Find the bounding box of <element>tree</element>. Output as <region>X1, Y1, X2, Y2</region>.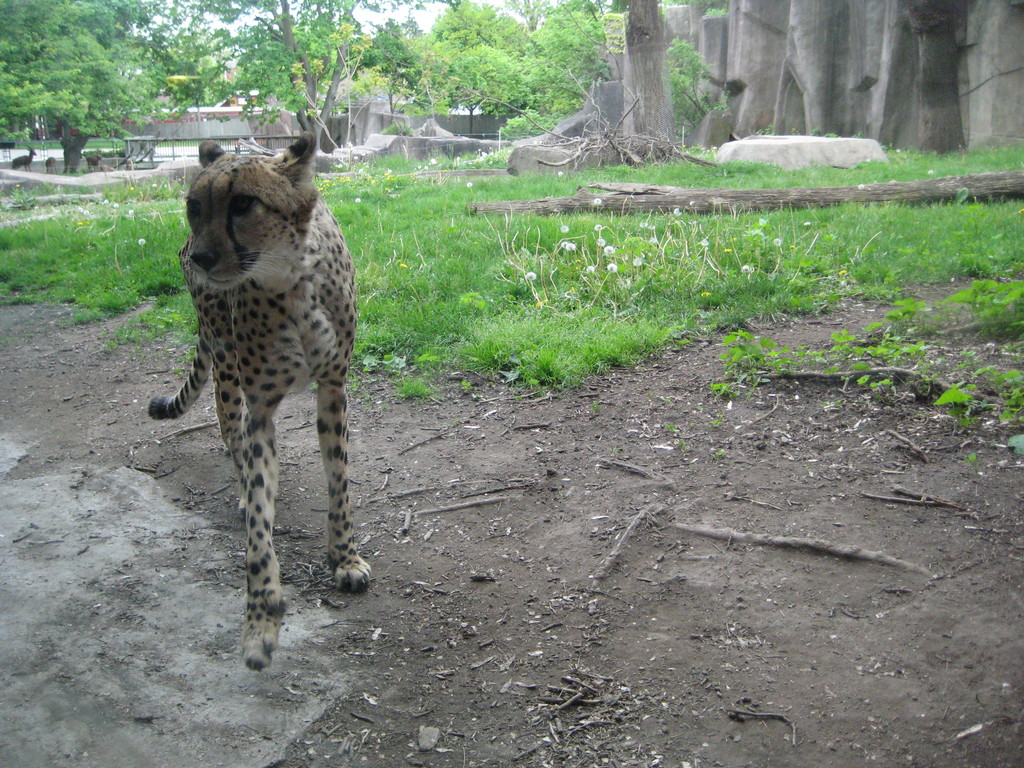
<region>424, 4, 559, 133</region>.
